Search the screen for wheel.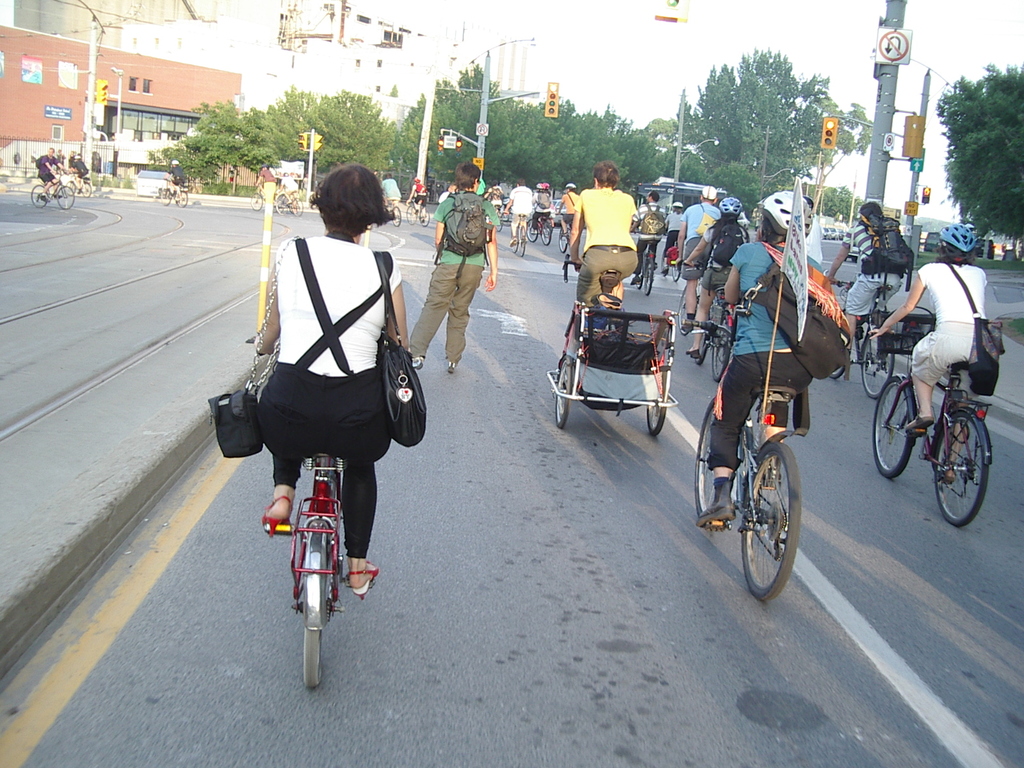
Found at <bbox>696, 397, 717, 515</bbox>.
